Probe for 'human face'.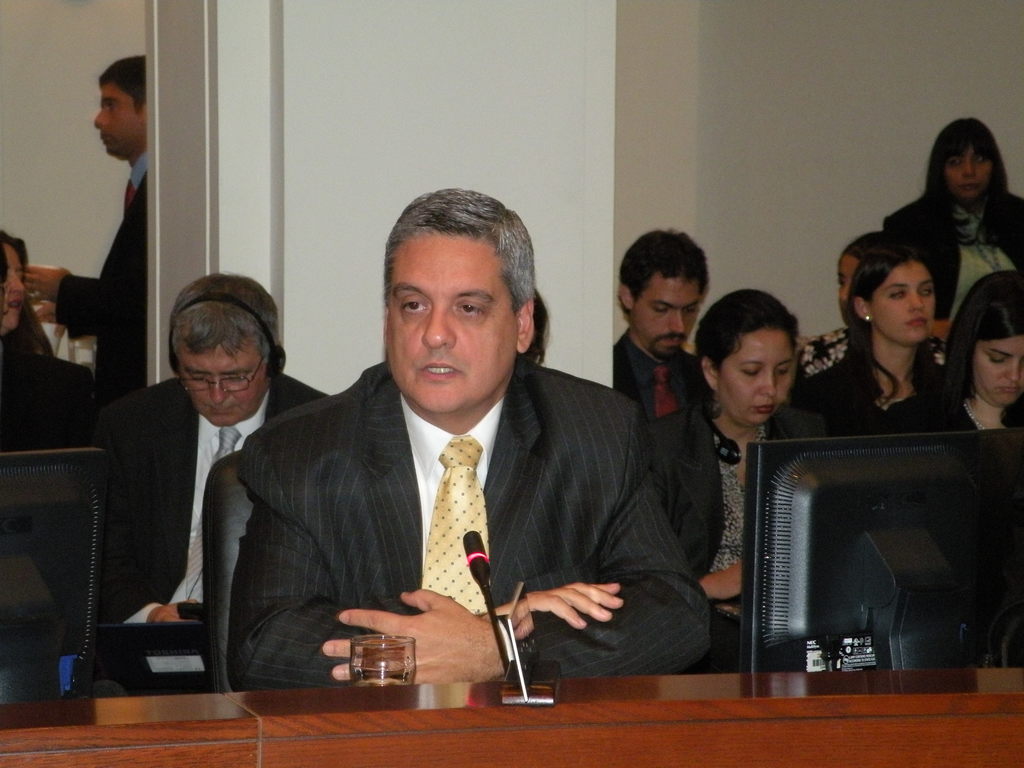
Probe result: 634 278 697 357.
